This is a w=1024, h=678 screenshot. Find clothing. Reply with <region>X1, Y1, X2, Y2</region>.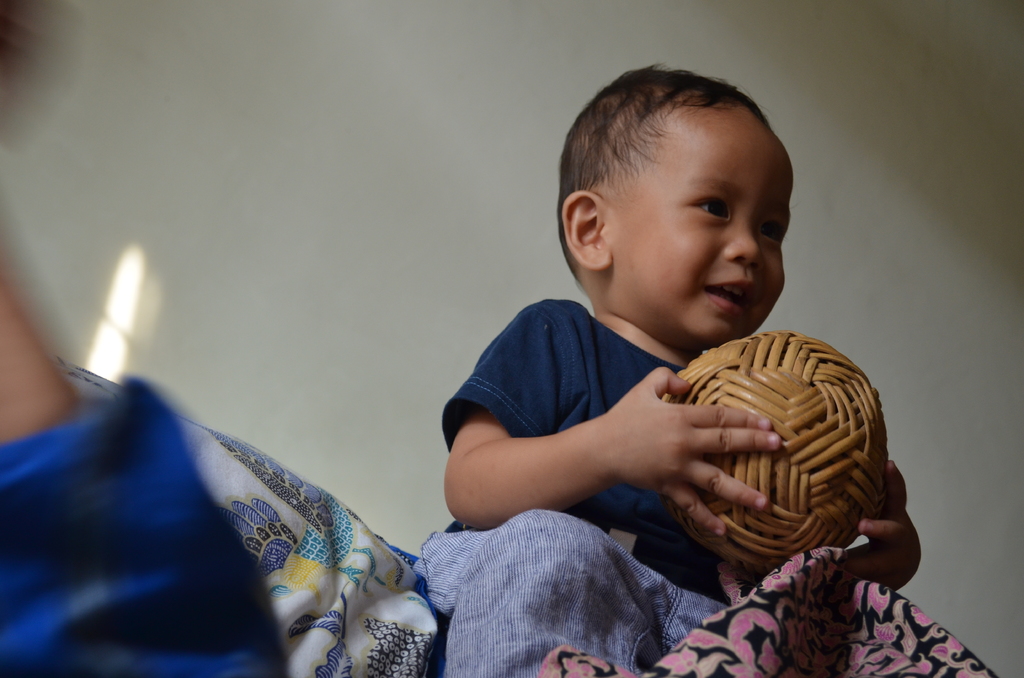
<region>410, 297, 737, 677</region>.
